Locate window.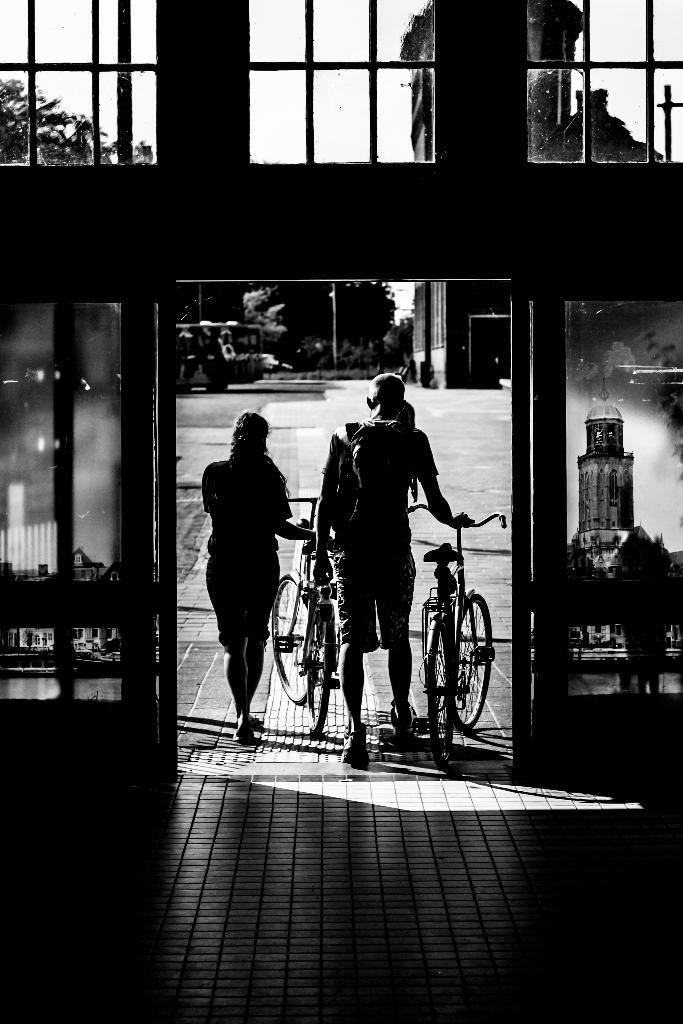
Bounding box: 243/1/436/159.
